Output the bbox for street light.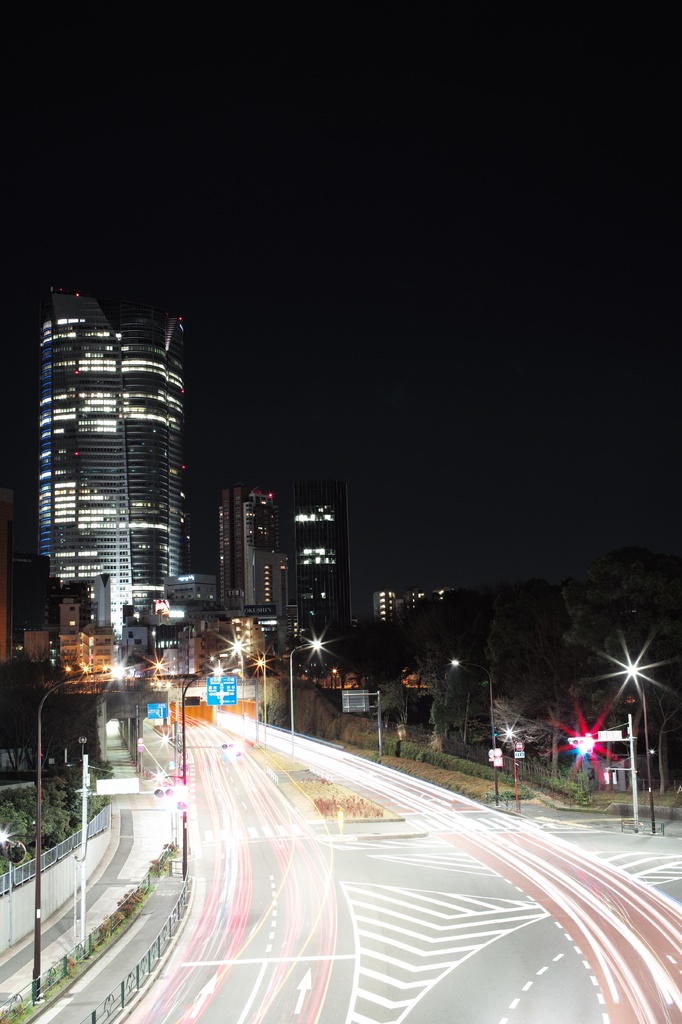
288:638:325:758.
